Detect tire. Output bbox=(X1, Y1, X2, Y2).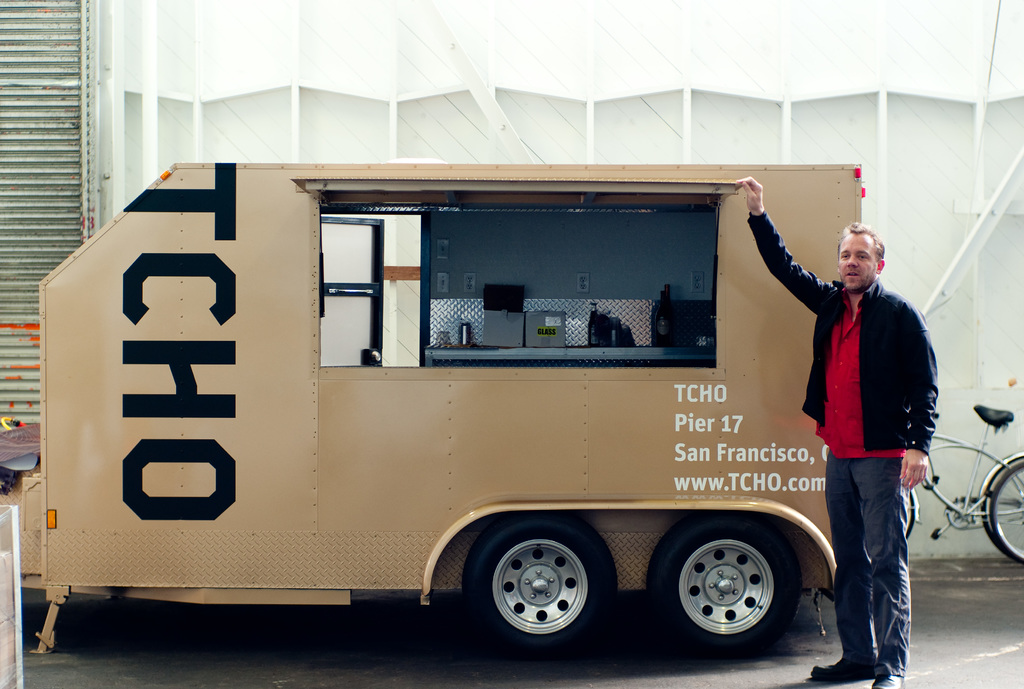
bbox=(644, 514, 796, 658).
